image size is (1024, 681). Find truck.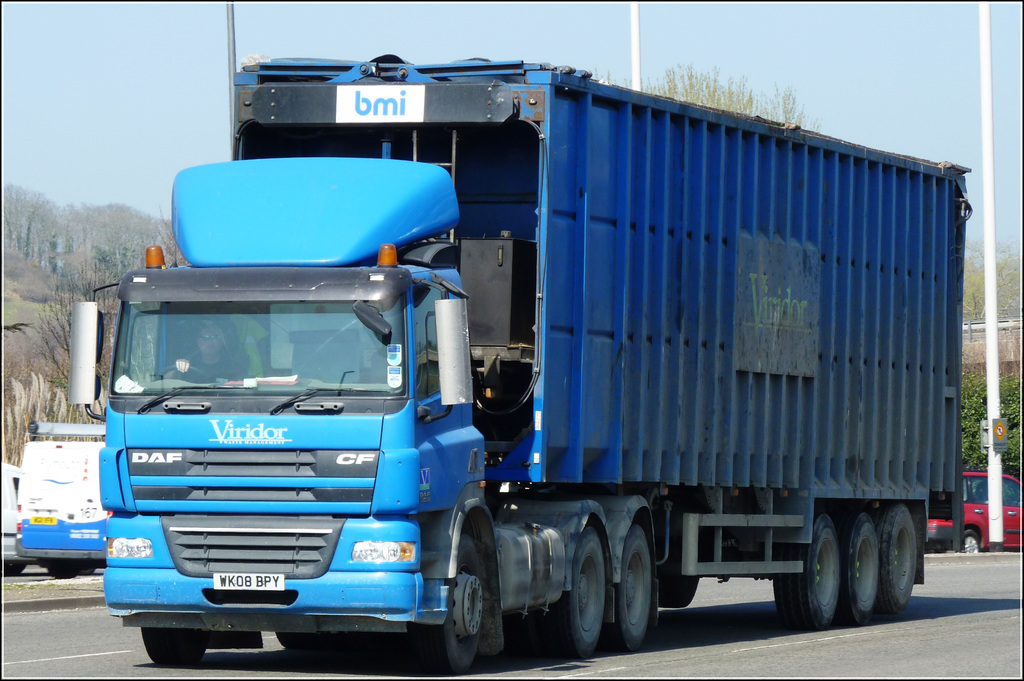
90,36,1000,670.
